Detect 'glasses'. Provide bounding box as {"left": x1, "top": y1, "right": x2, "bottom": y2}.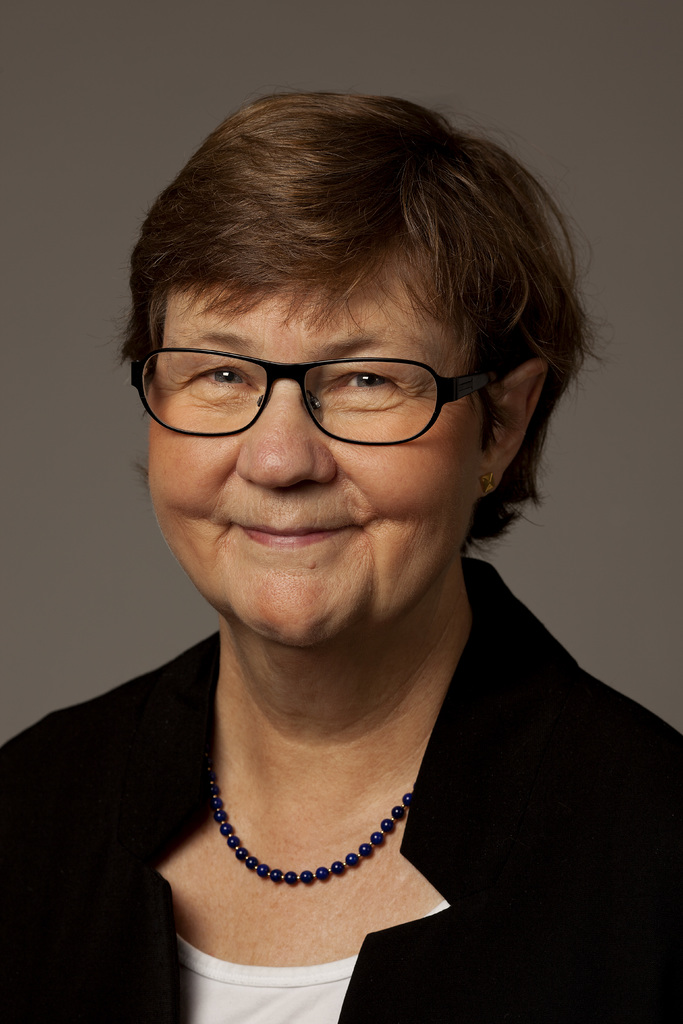
{"left": 138, "top": 330, "right": 526, "bottom": 438}.
